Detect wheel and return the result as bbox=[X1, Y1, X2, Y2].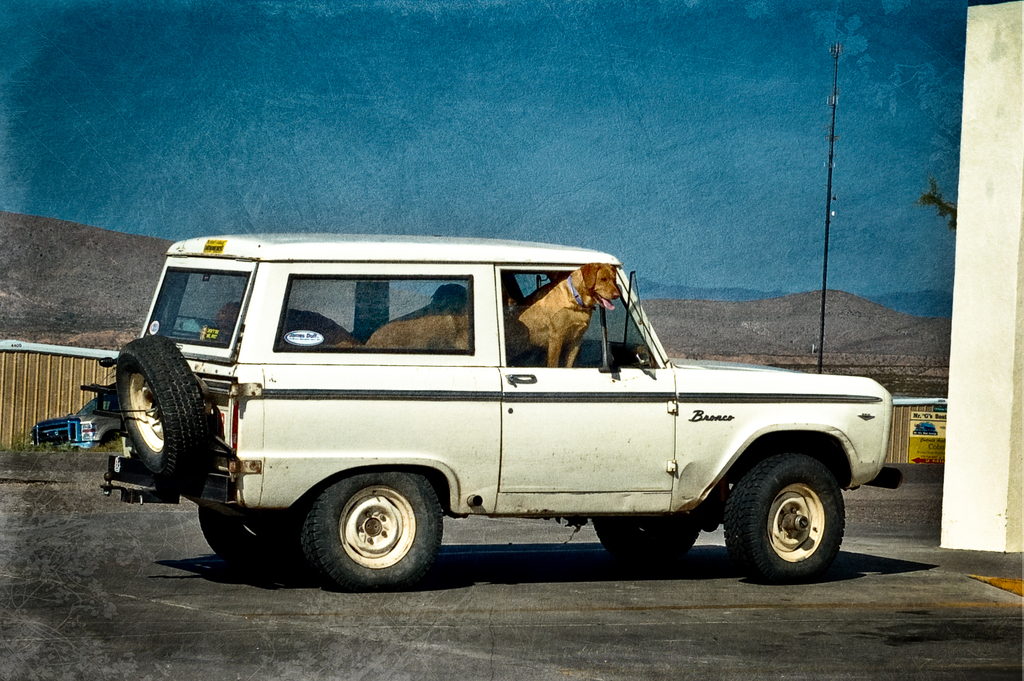
bbox=[718, 456, 847, 585].
